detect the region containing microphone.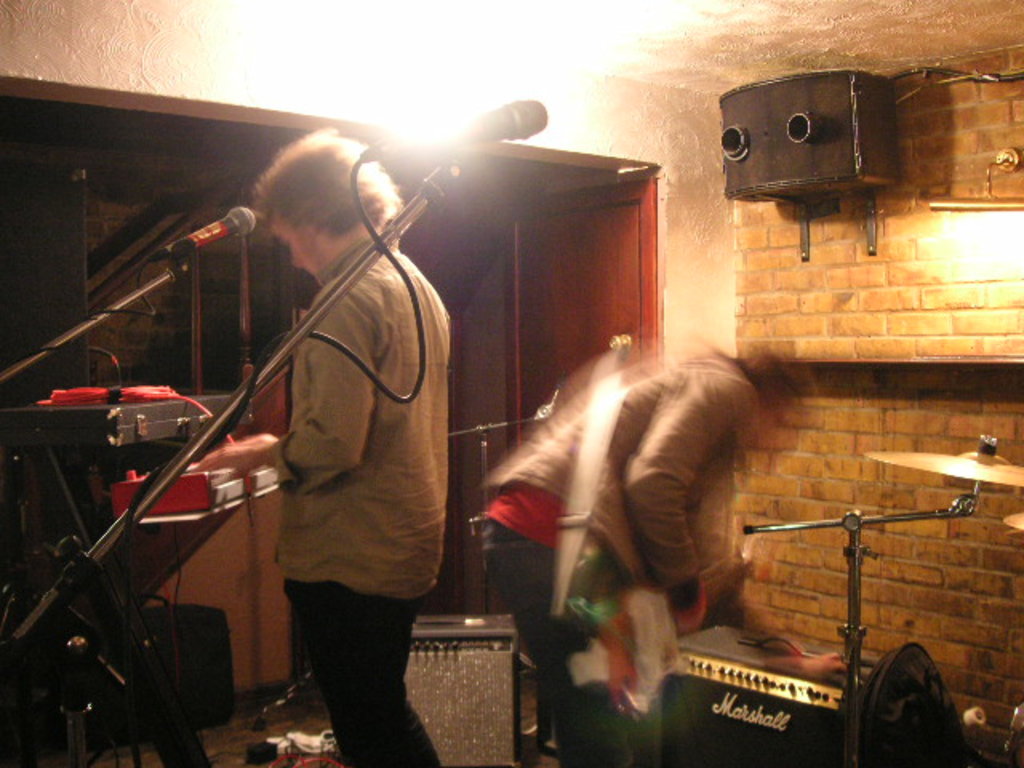
region(163, 203, 256, 259).
